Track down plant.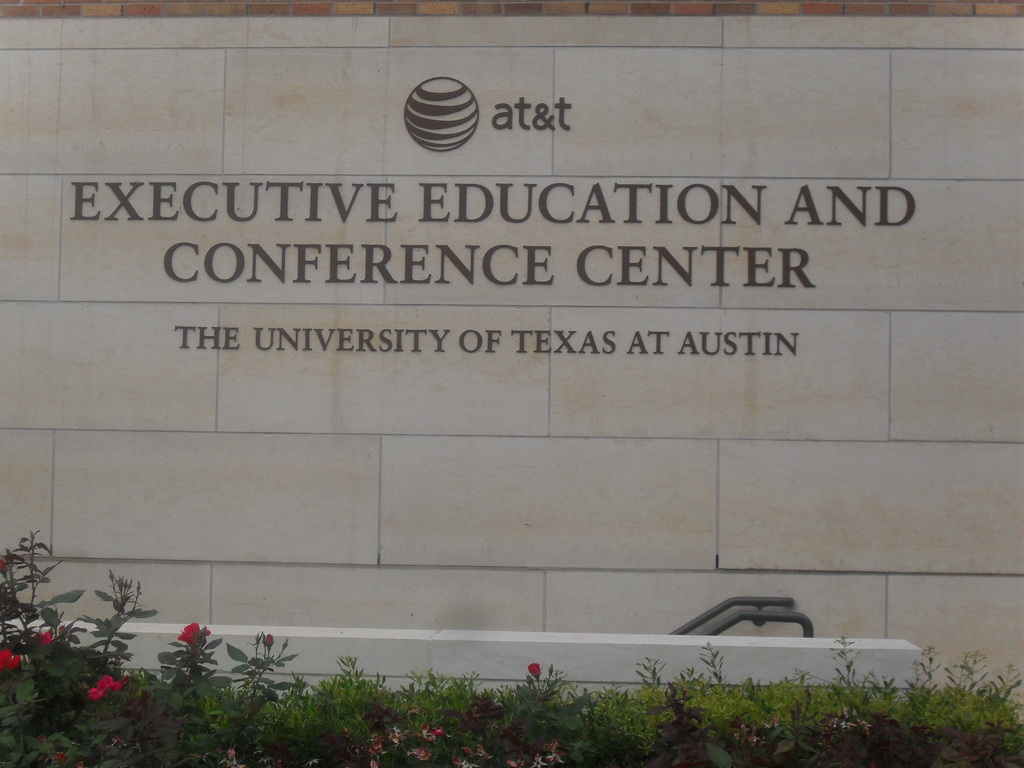
Tracked to rect(692, 641, 771, 761).
